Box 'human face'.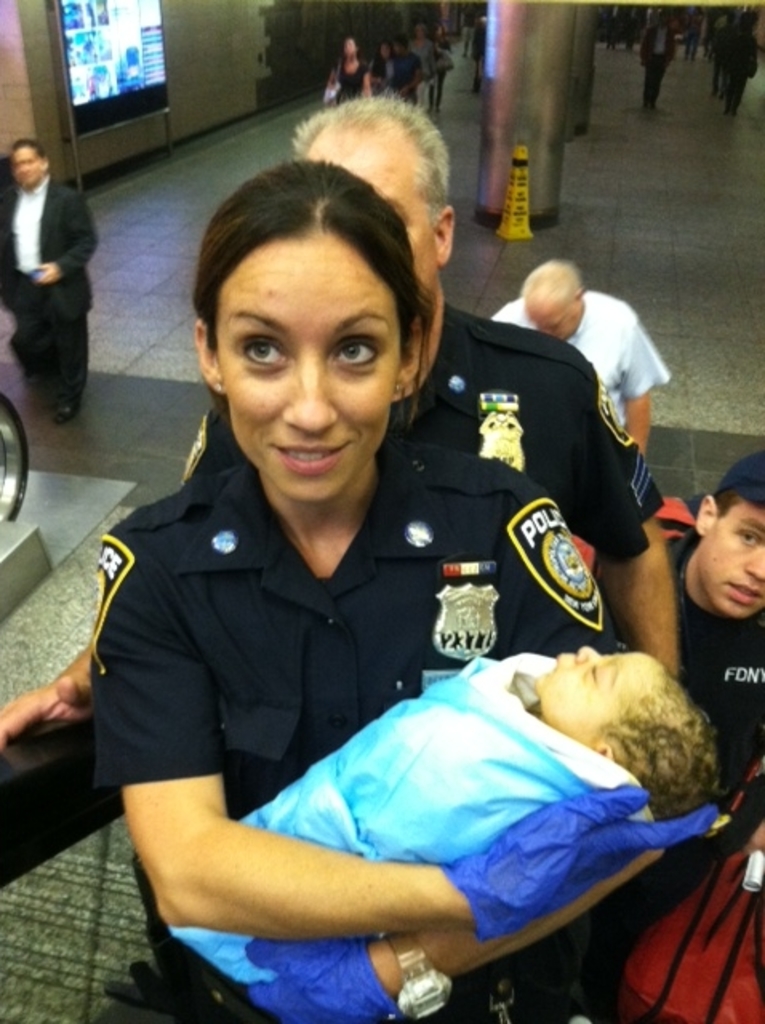
detection(11, 149, 46, 182).
